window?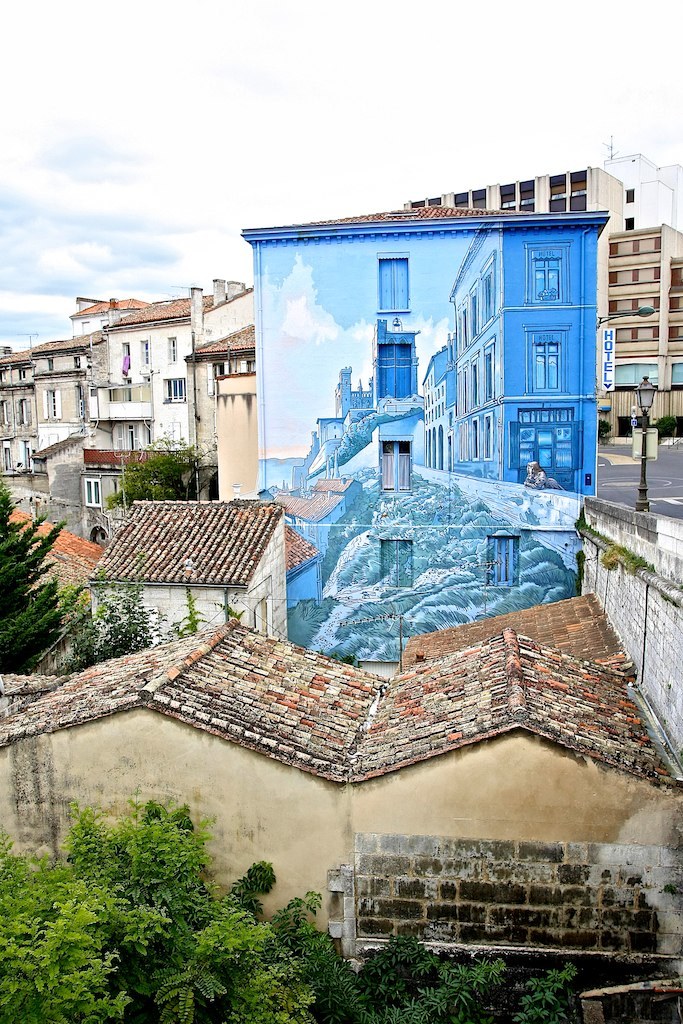
(left=625, top=214, right=637, bottom=228)
